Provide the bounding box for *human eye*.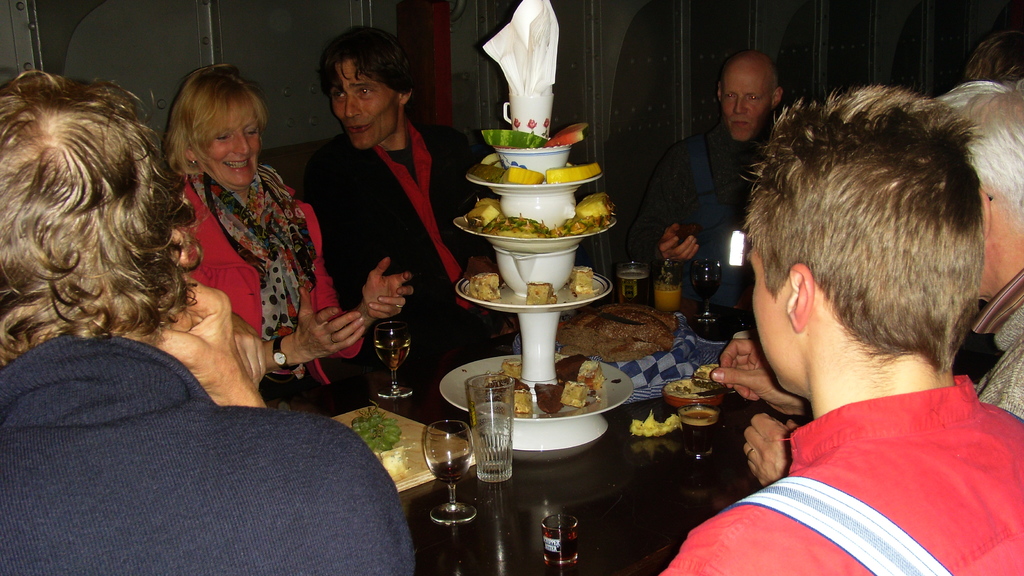
(244, 127, 257, 137).
